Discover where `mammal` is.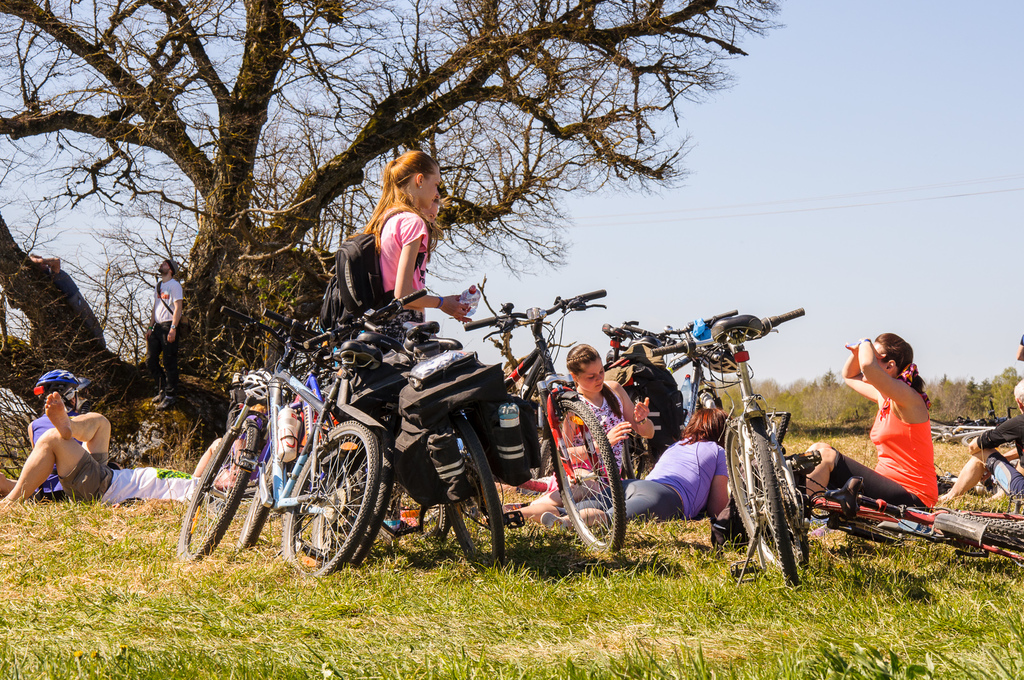
Discovered at (left=511, top=409, right=732, bottom=533).
